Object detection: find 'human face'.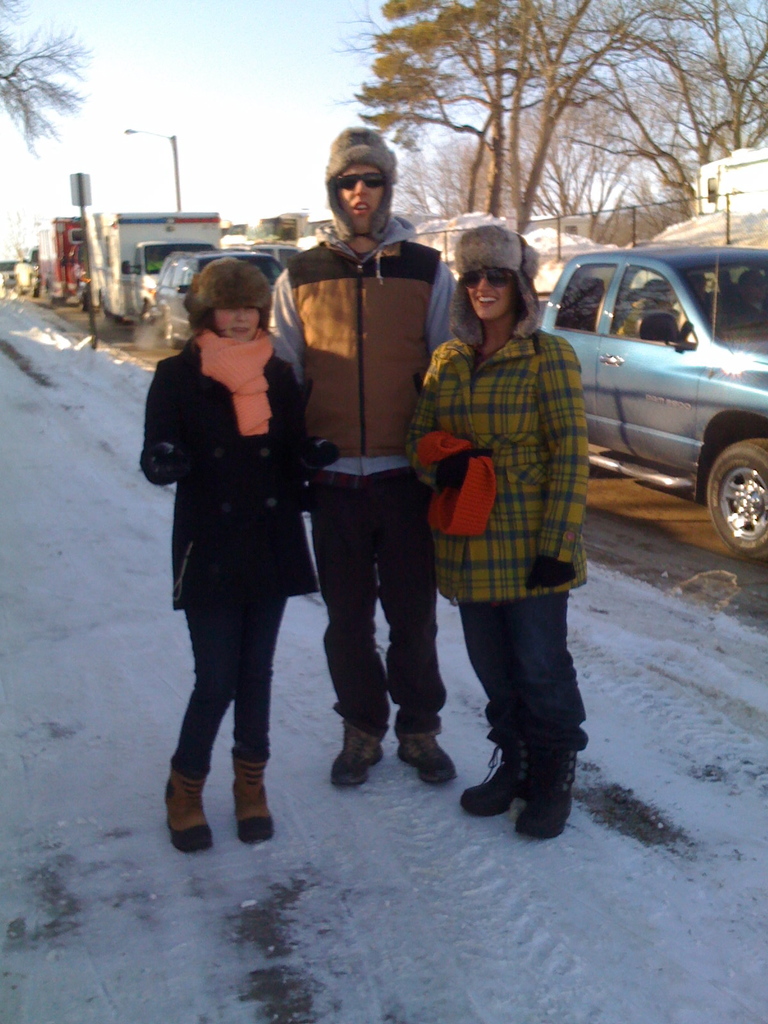
<region>214, 311, 260, 340</region>.
